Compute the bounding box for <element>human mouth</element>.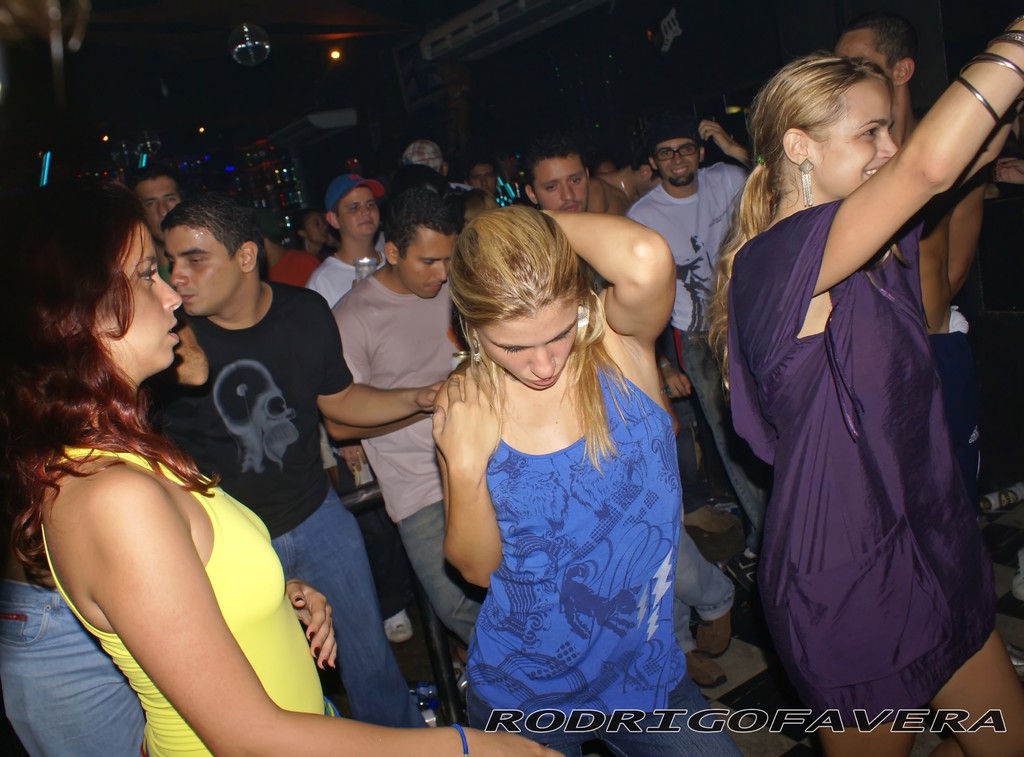
crop(182, 293, 198, 308).
